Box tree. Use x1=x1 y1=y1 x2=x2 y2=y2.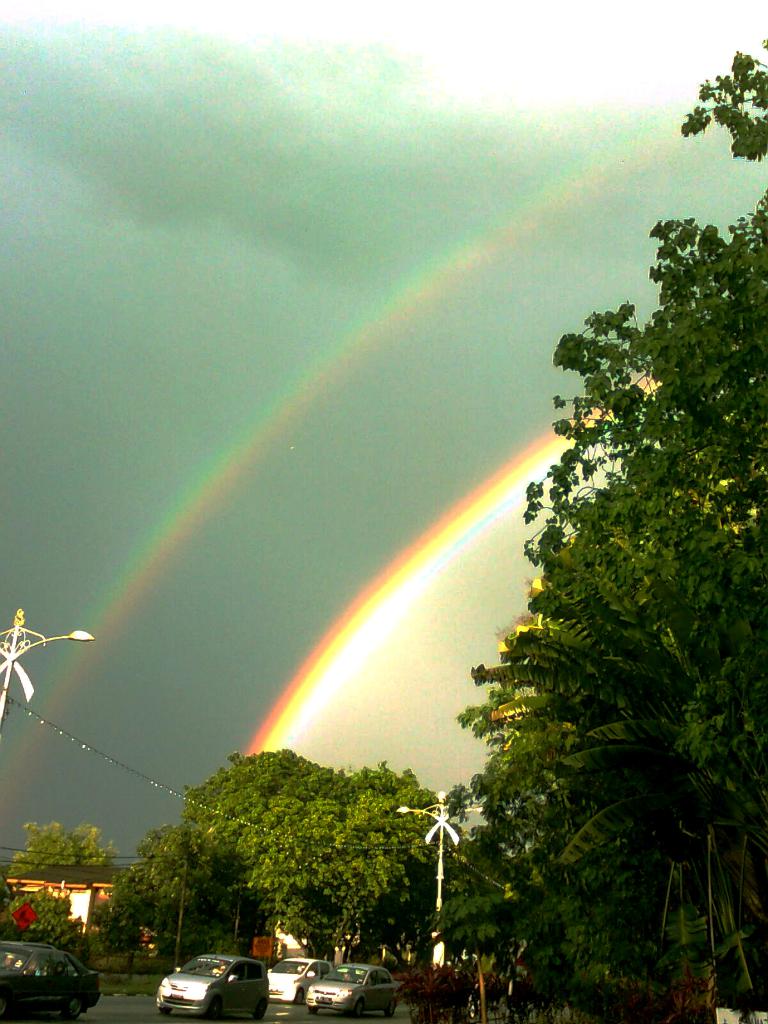
x1=116 y1=836 x2=207 y2=968.
